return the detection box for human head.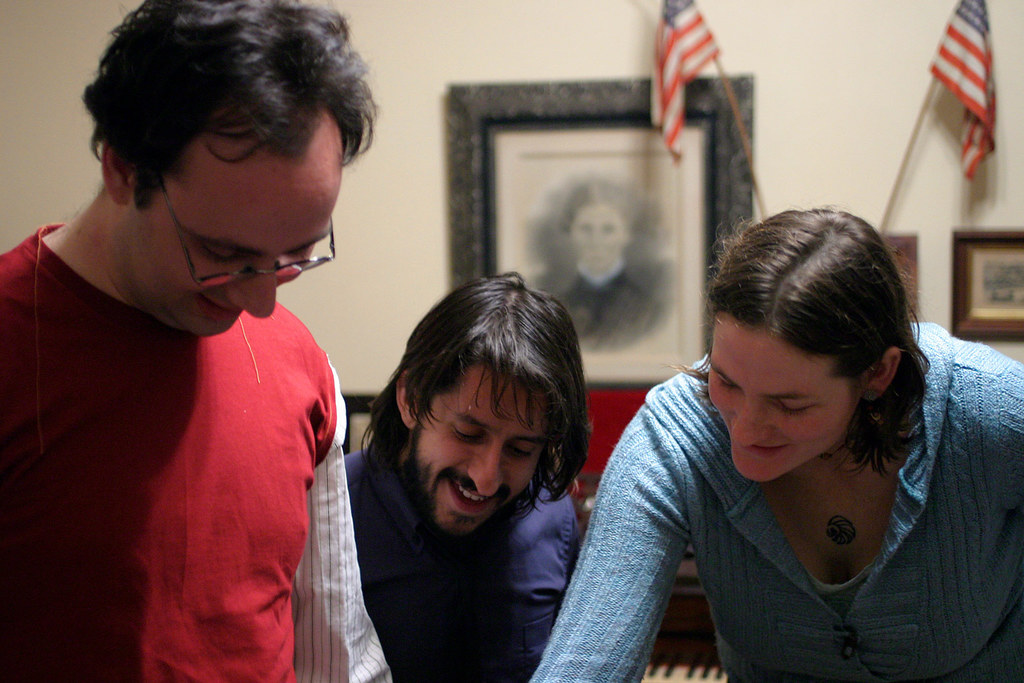
704,204,925,480.
